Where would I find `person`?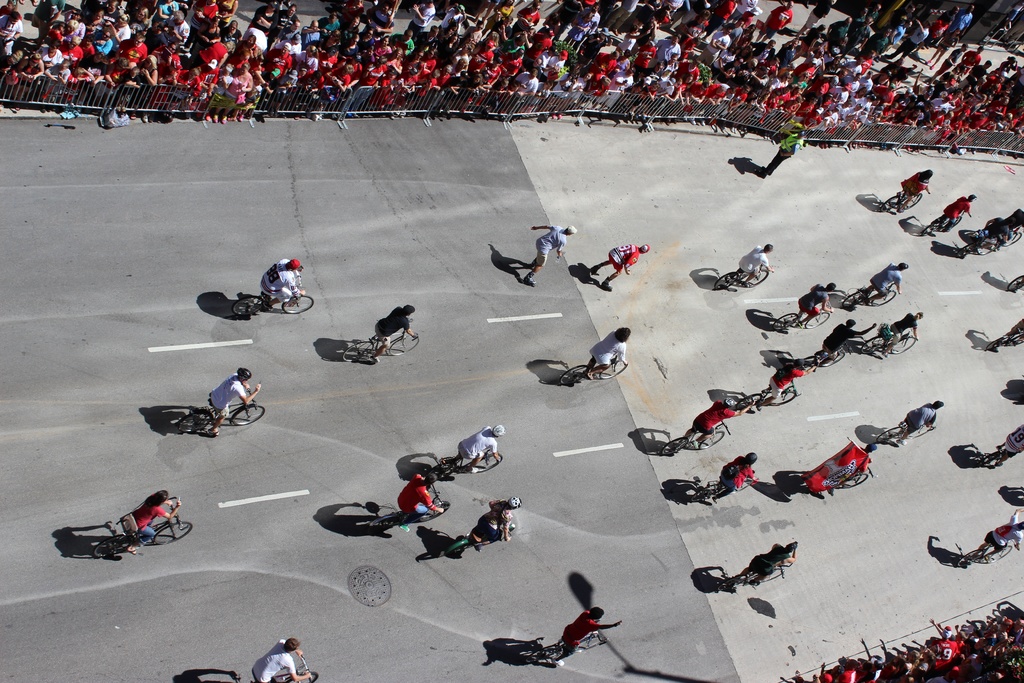
At region(586, 323, 632, 384).
